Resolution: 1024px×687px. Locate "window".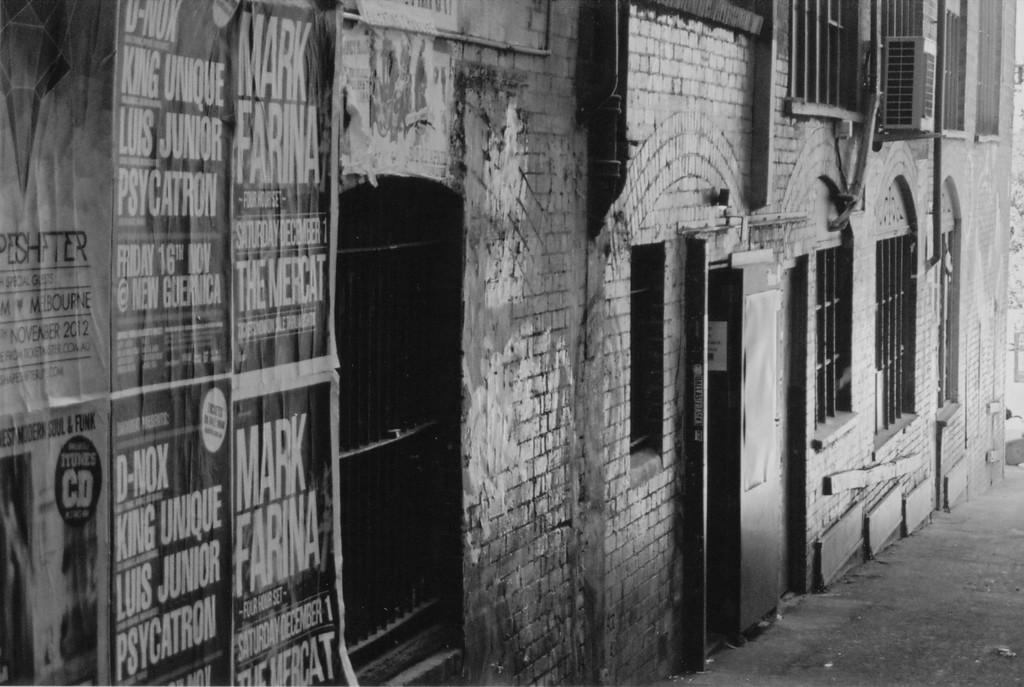
region(632, 239, 668, 473).
